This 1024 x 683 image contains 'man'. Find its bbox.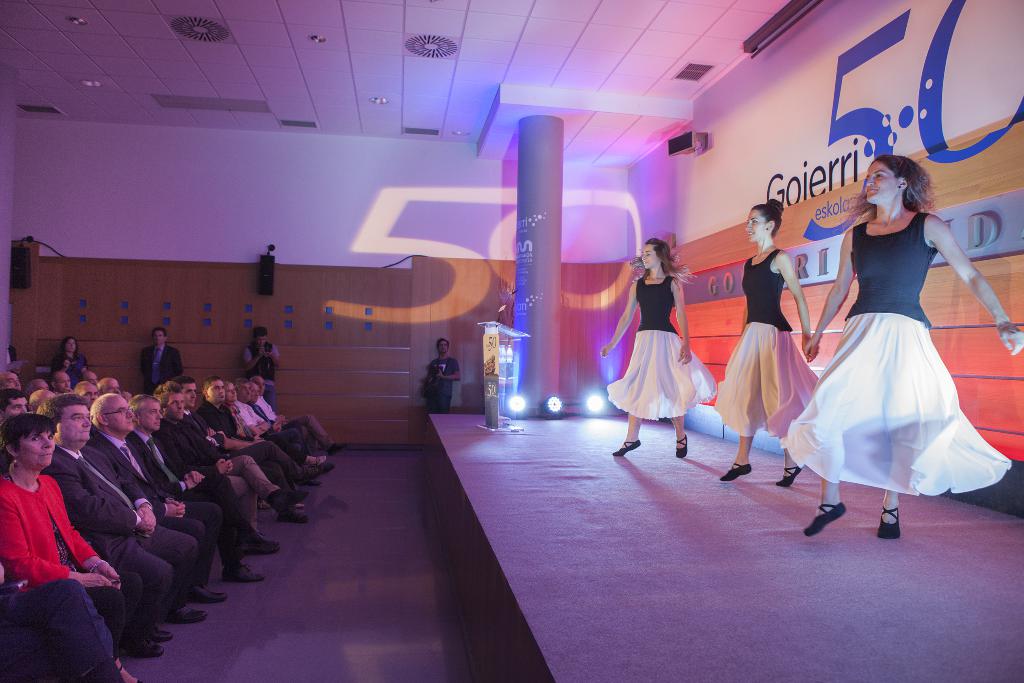
241/326/282/408.
